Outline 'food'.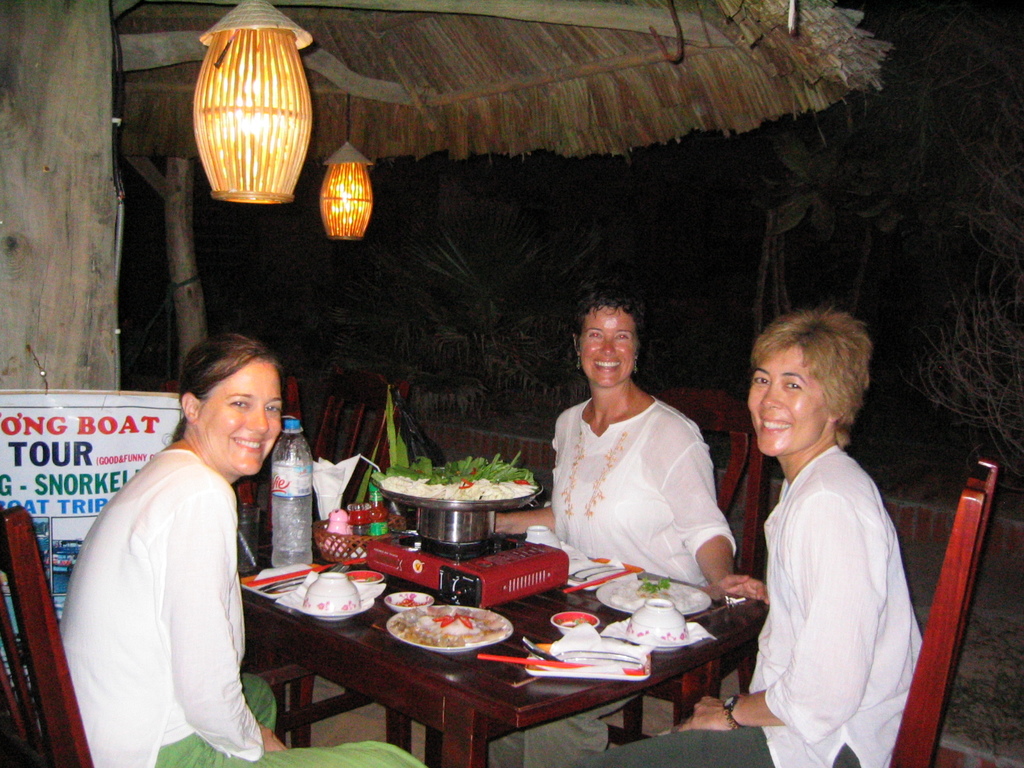
Outline: detection(390, 464, 529, 518).
